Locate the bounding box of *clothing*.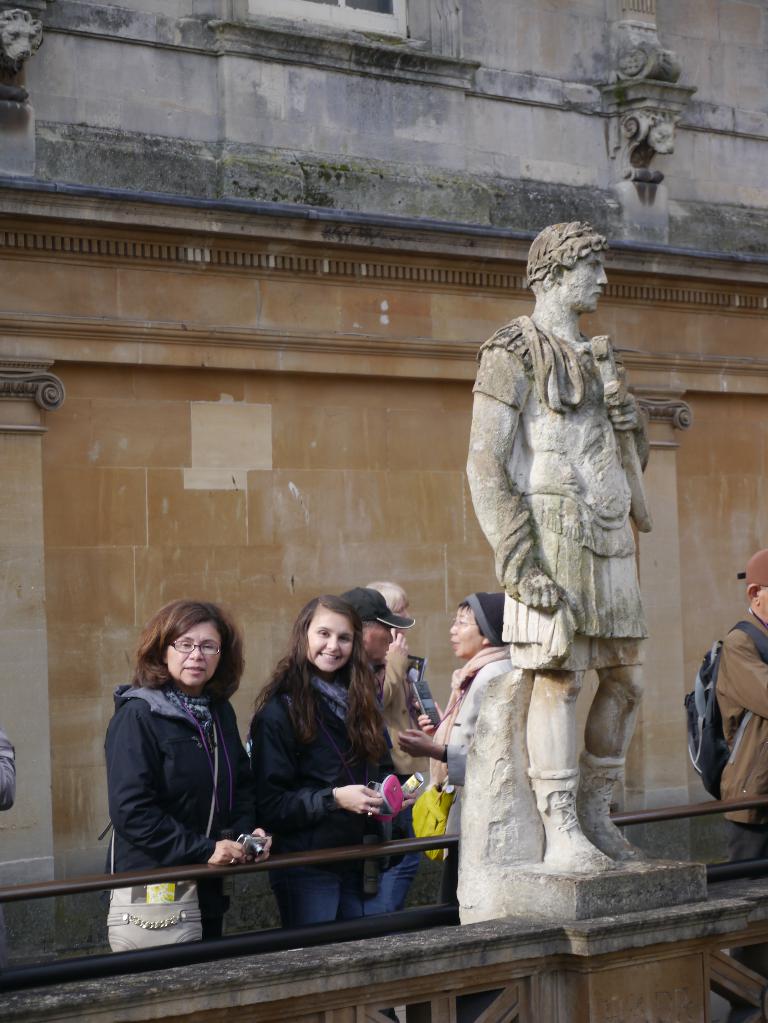
Bounding box: (246, 672, 410, 922).
